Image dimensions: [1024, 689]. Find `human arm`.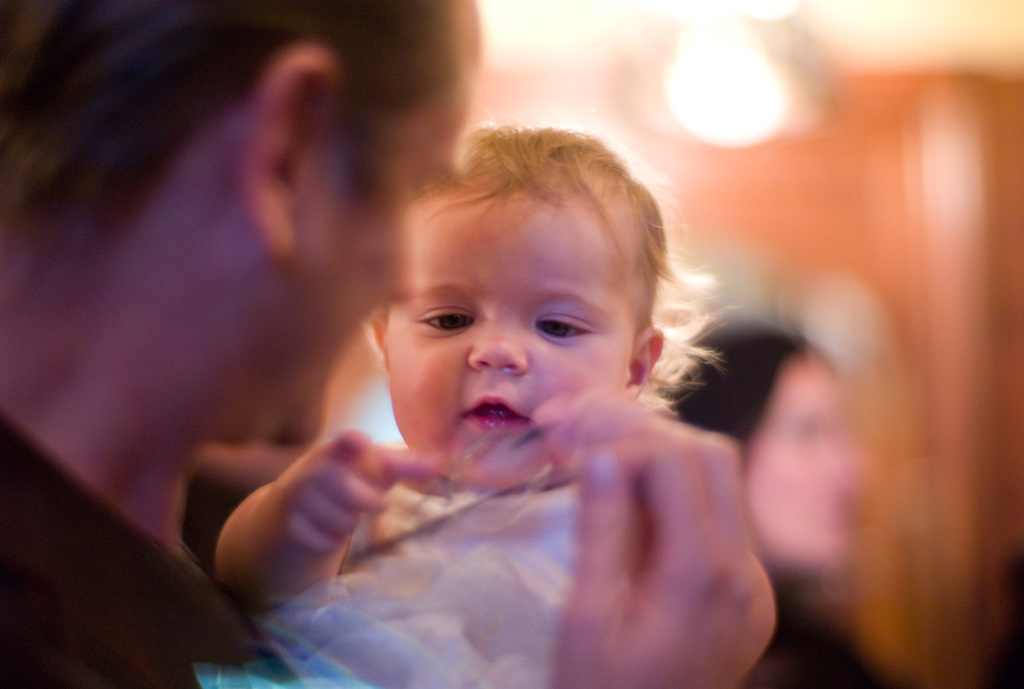
rect(218, 432, 445, 606).
